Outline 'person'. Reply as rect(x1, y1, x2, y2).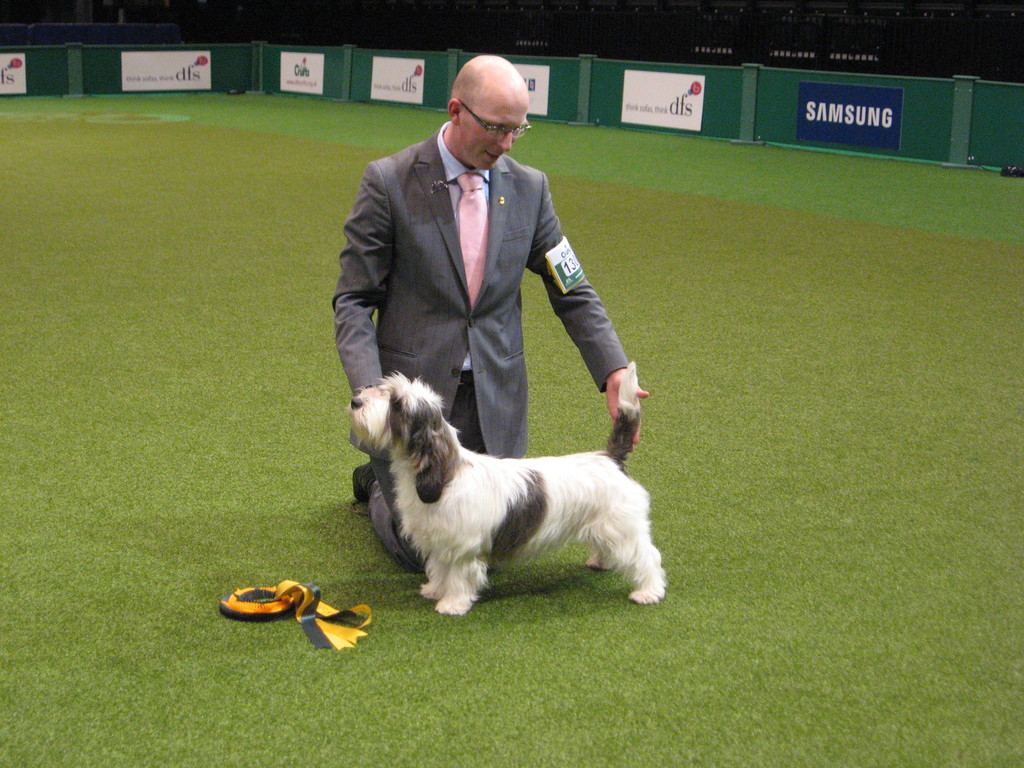
rect(348, 72, 621, 477).
